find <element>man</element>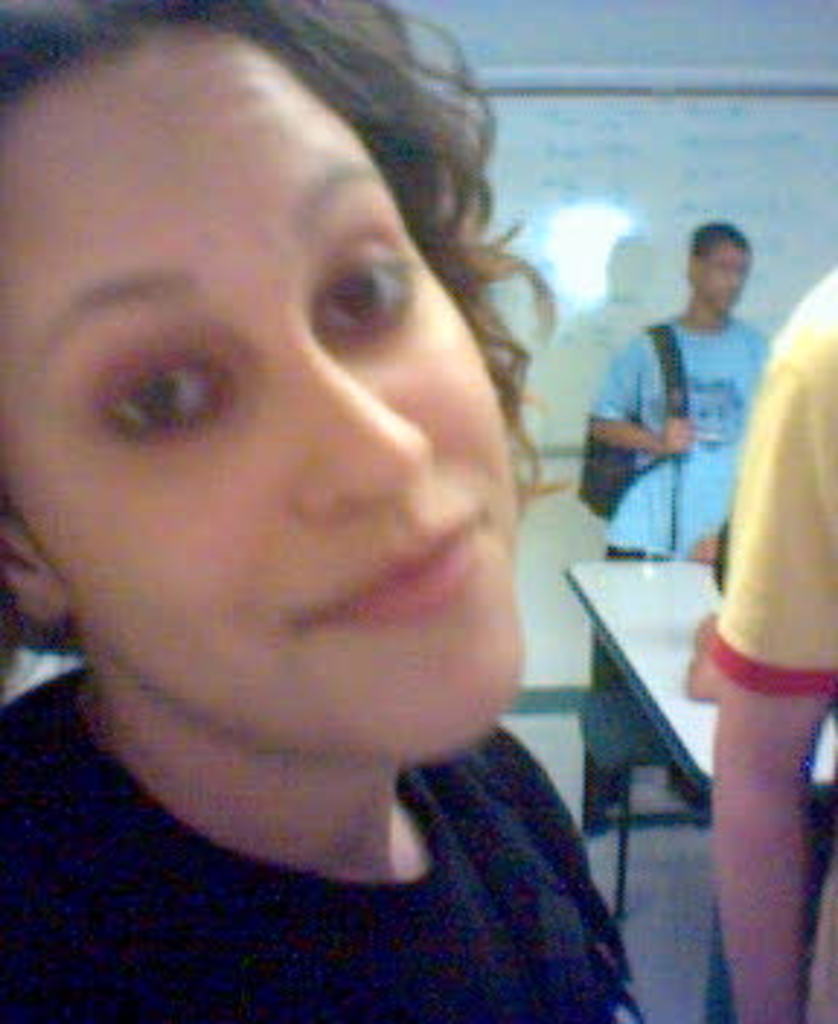
576, 224, 777, 852
